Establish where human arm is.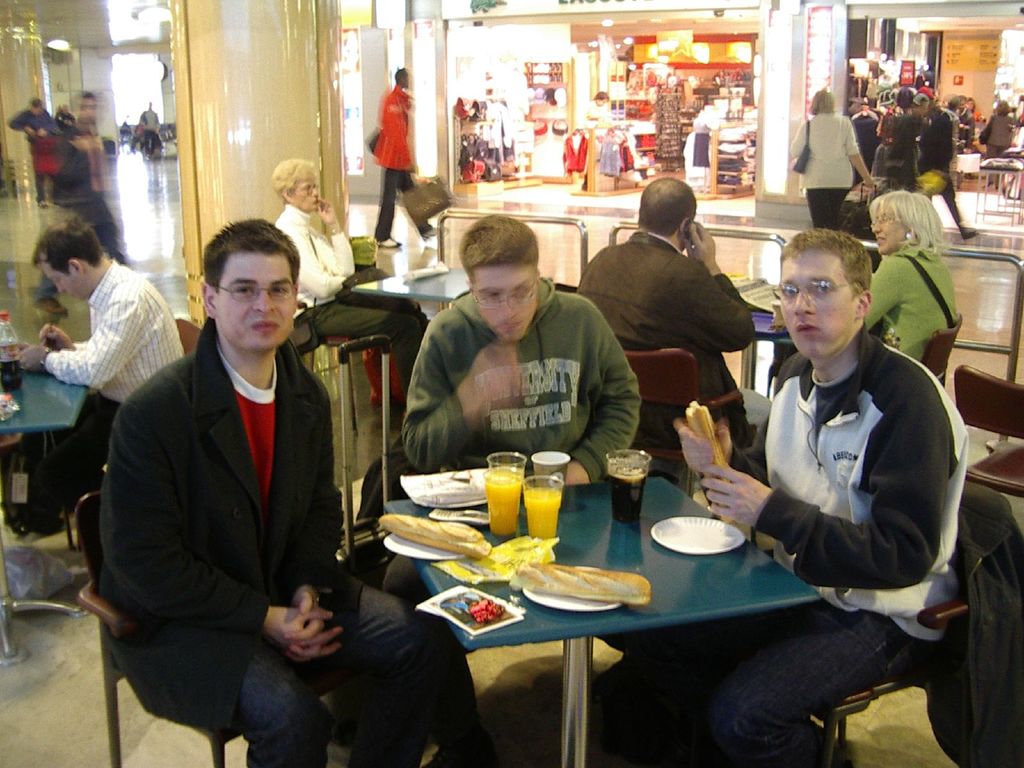
Established at [left=21, top=291, right=146, bottom=388].
